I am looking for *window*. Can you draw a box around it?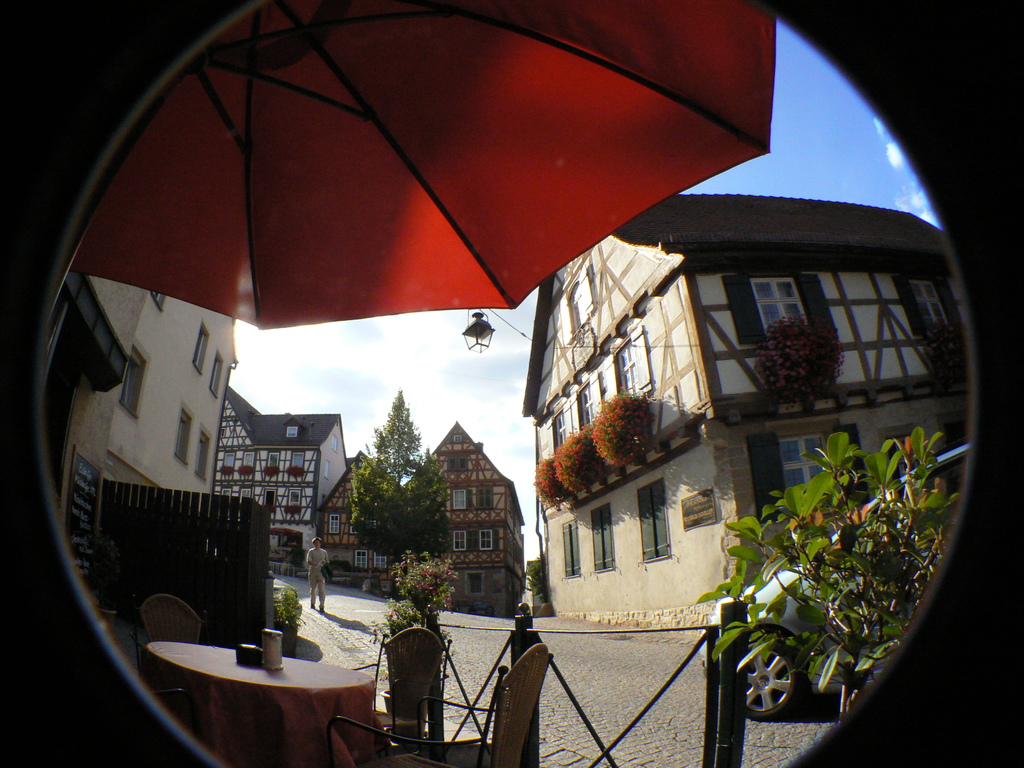
Sure, the bounding box is <region>576, 369, 603, 428</region>.
